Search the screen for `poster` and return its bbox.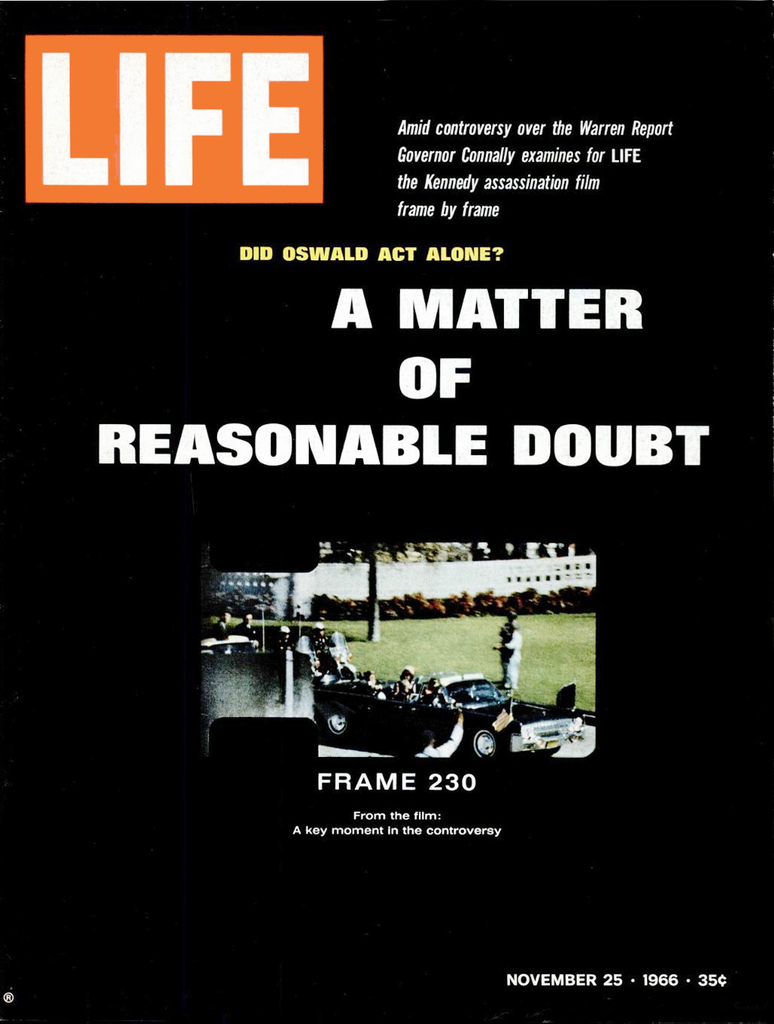
Found: pyautogui.locateOnScreen(0, 0, 773, 1023).
